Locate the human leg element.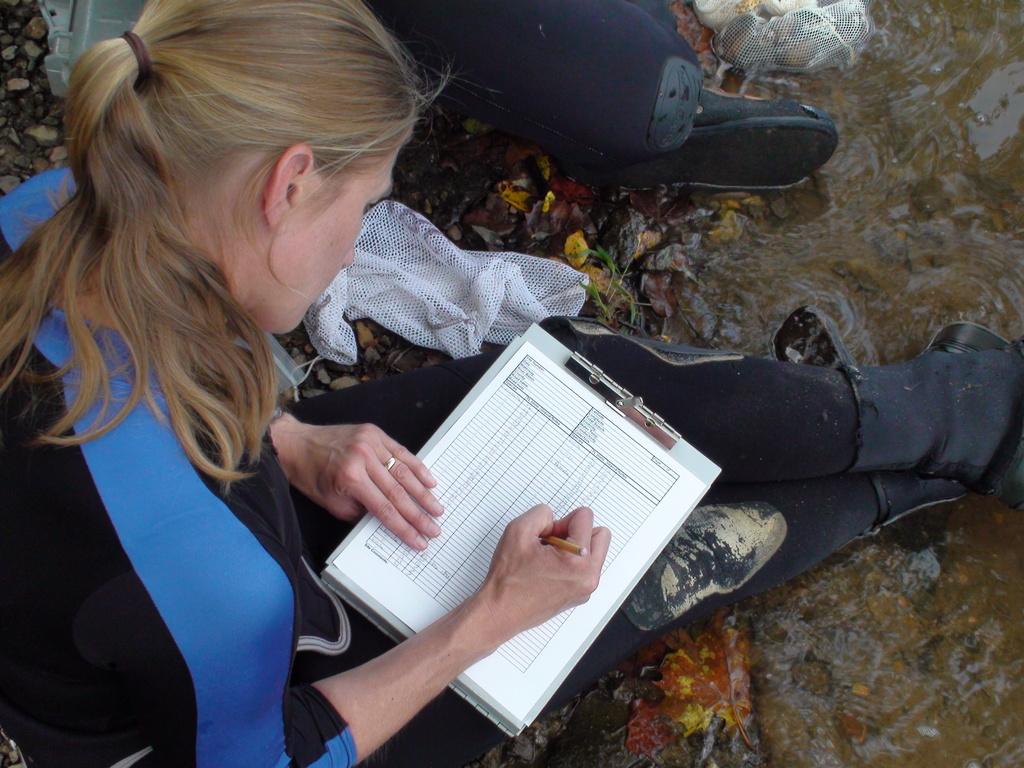
Element bbox: {"left": 287, "top": 319, "right": 1022, "bottom": 558}.
